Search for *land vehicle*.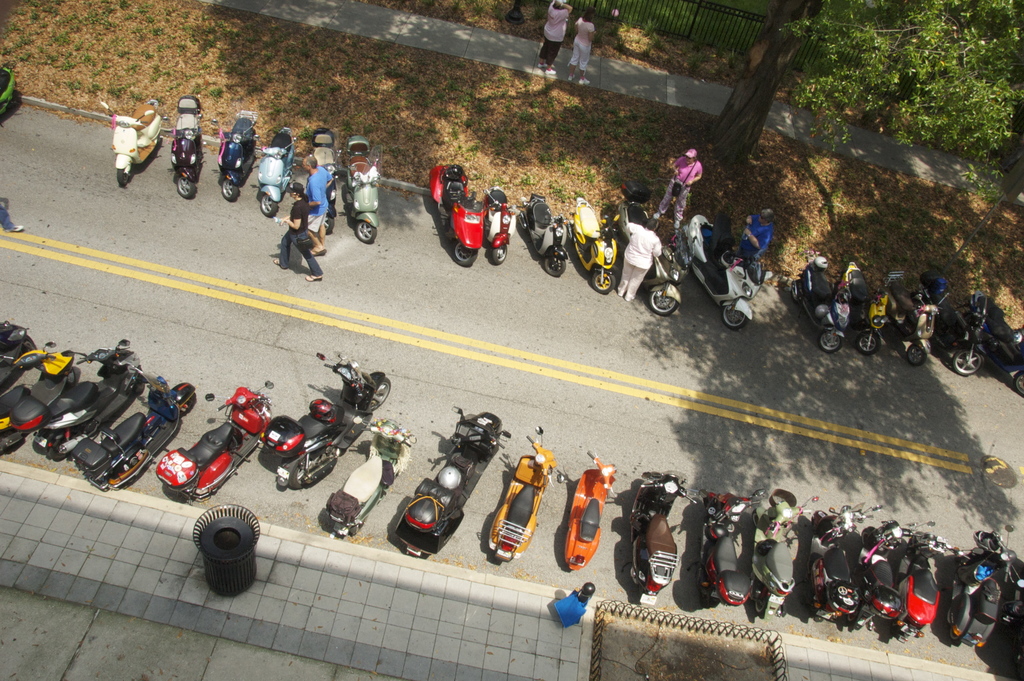
Found at Rect(948, 520, 1023, 648).
